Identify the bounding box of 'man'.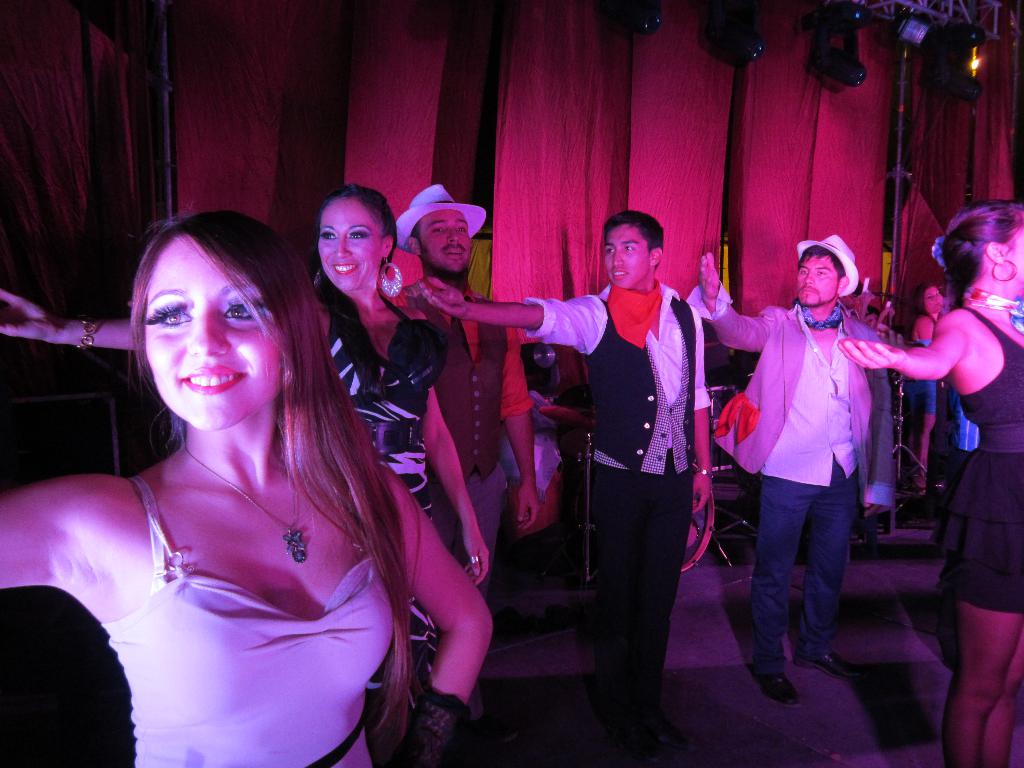
l=394, t=183, r=544, b=724.
